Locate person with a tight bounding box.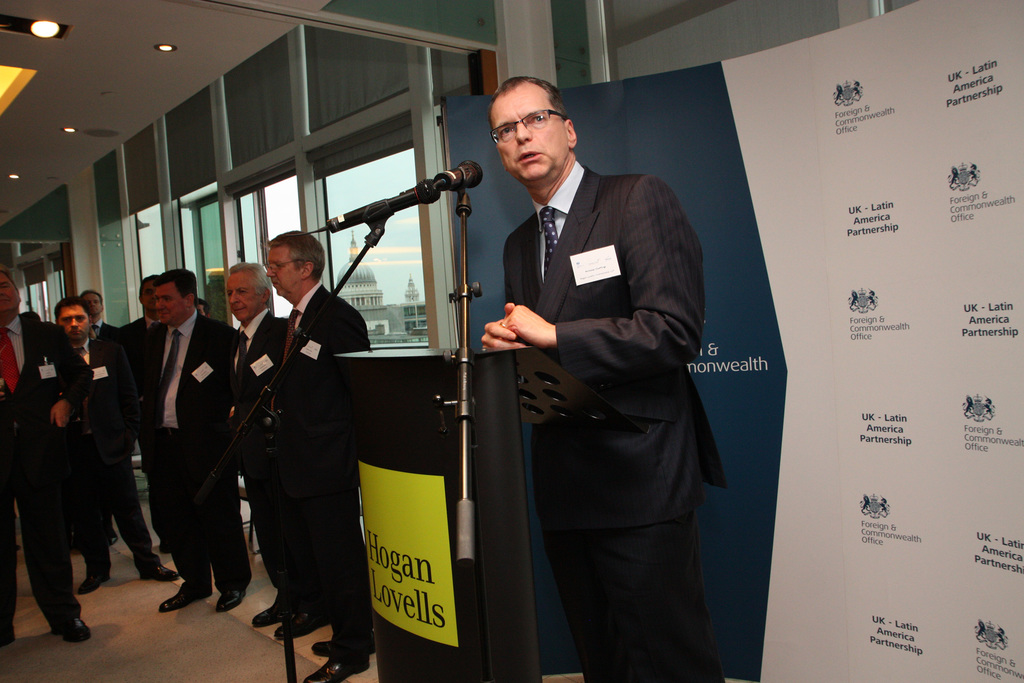
<region>219, 215, 383, 682</region>.
